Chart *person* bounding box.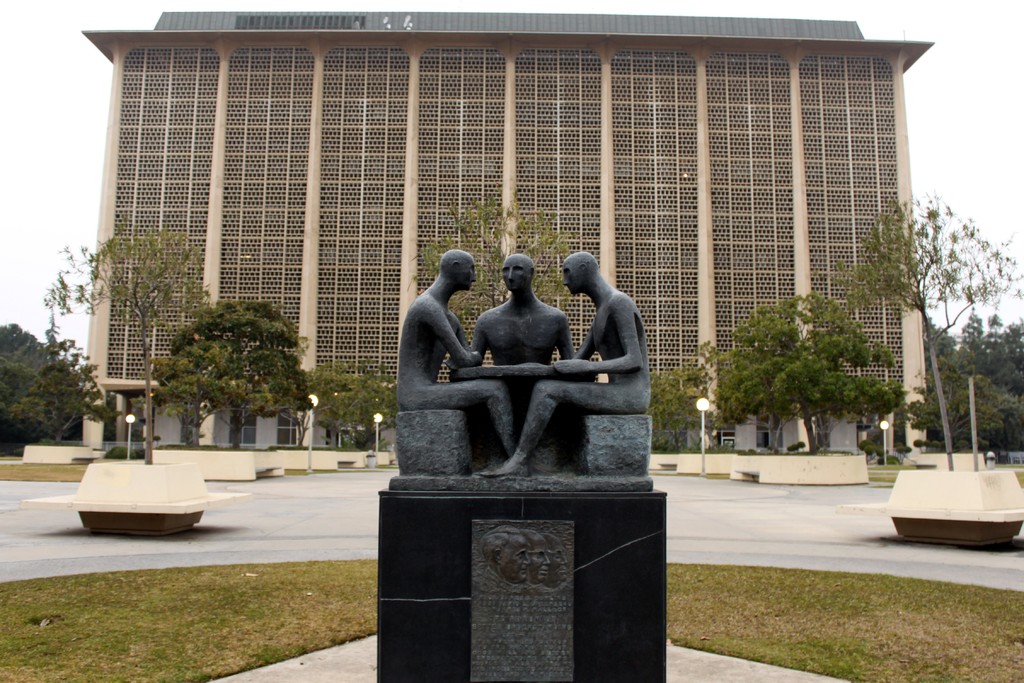
Charted: x1=468, y1=258, x2=573, y2=386.
